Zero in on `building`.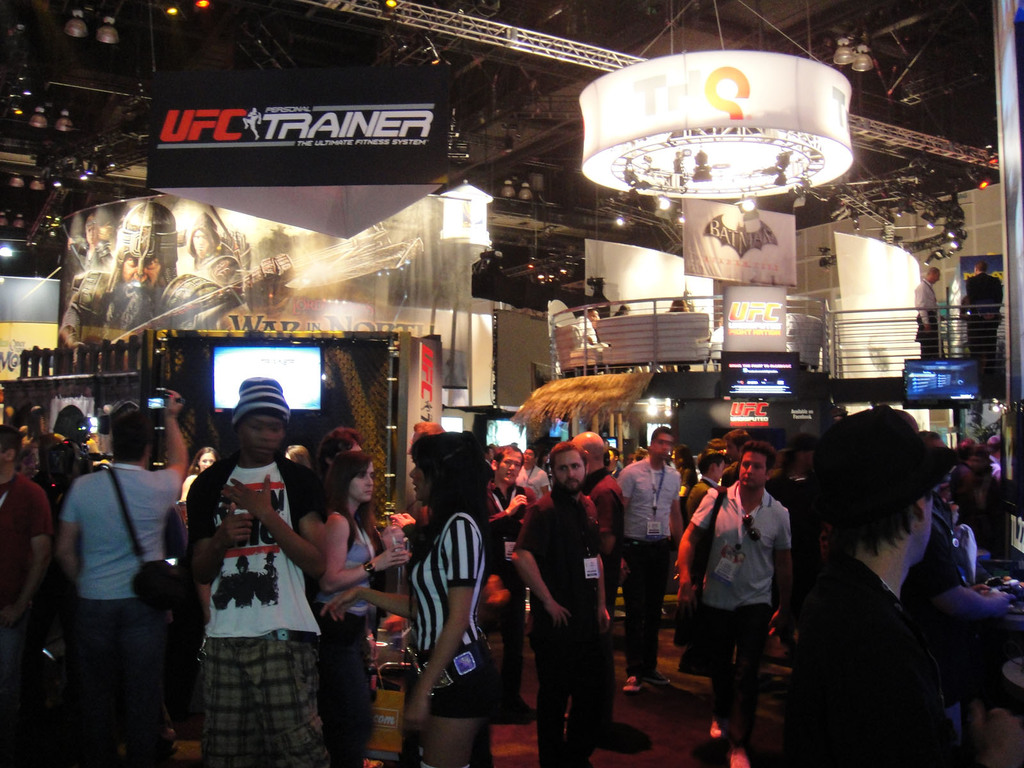
Zeroed in: 0, 1, 1023, 767.
